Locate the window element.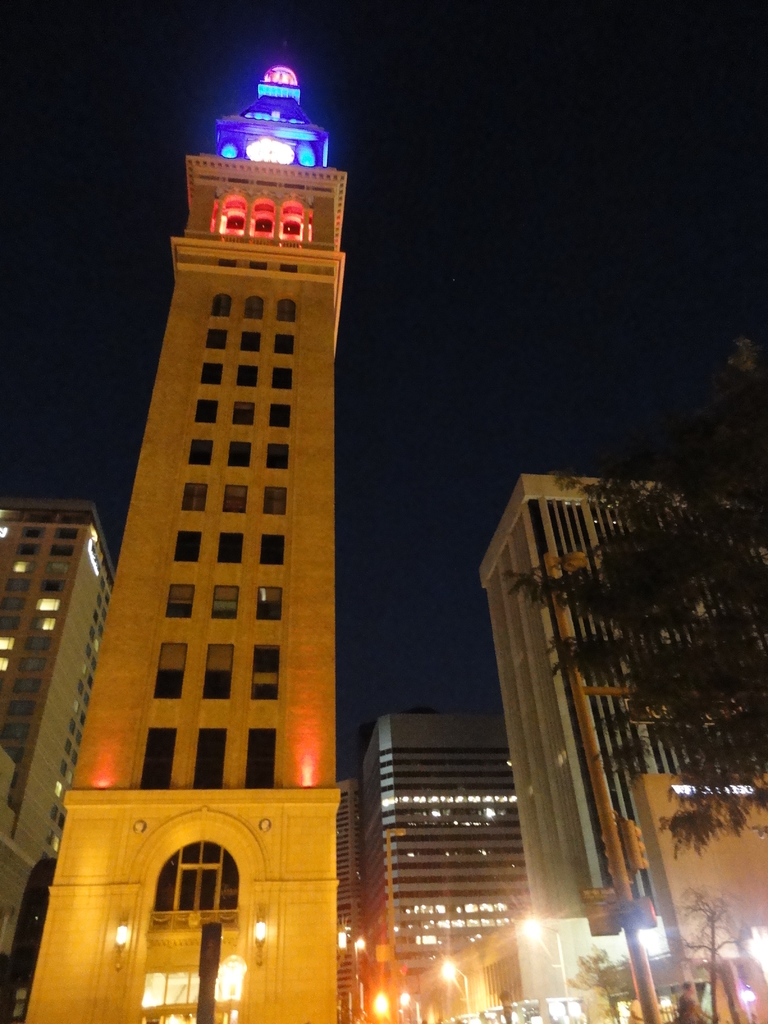
Element bbox: [151,642,189,701].
